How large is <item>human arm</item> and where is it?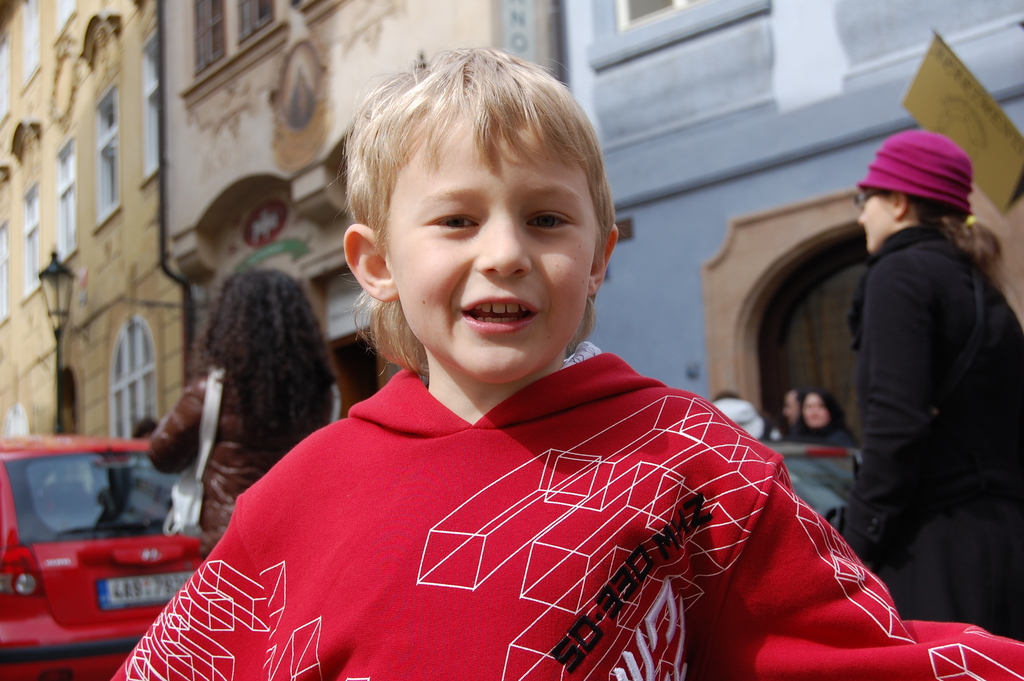
Bounding box: <bbox>97, 488, 285, 680</bbox>.
